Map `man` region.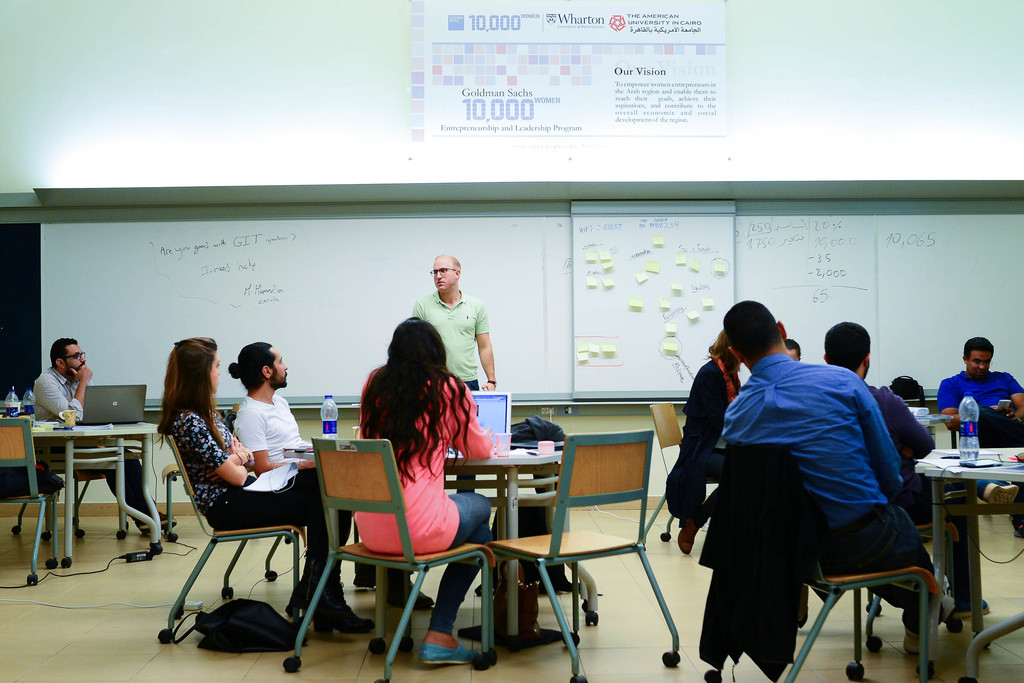
Mapped to bbox(228, 342, 435, 608).
